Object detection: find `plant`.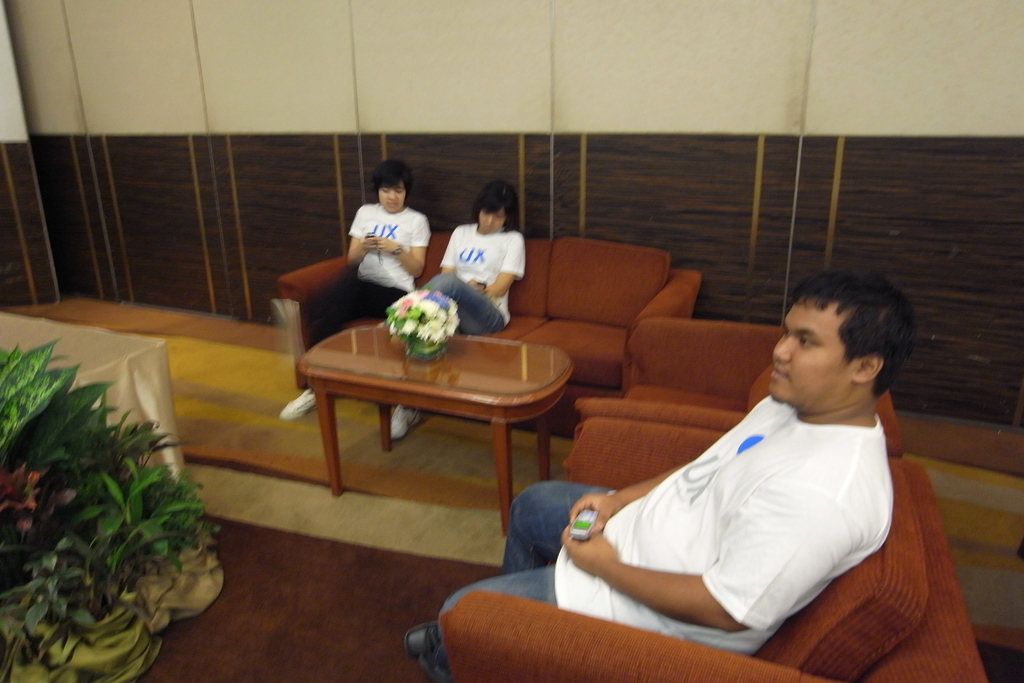
Rect(0, 310, 222, 678).
